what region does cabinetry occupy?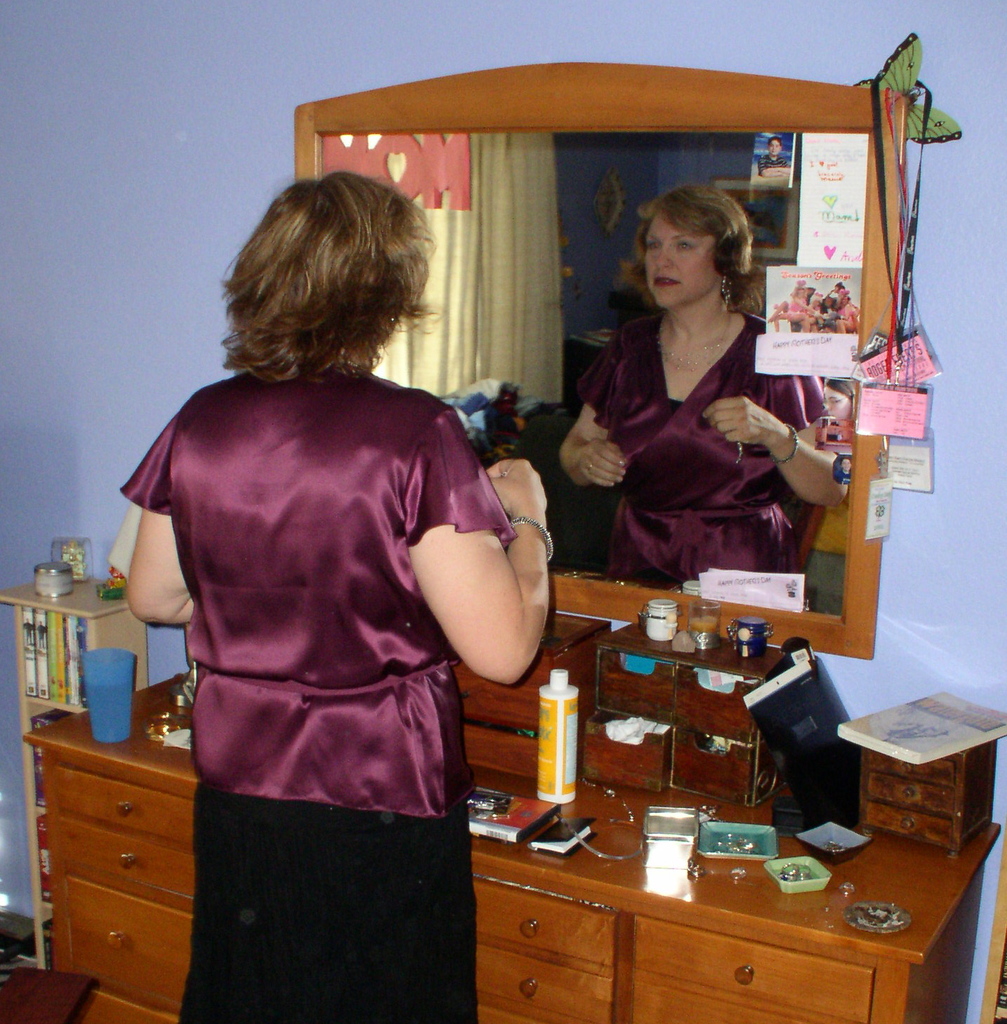
<box>478,883,610,971</box>.
